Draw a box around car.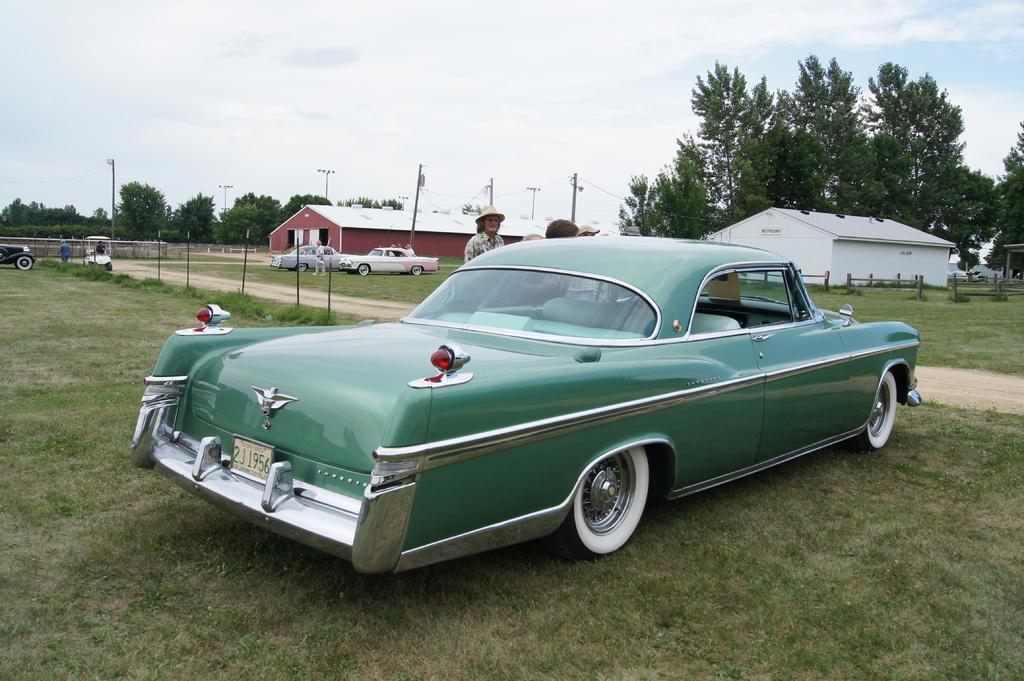
l=125, t=234, r=927, b=576.
